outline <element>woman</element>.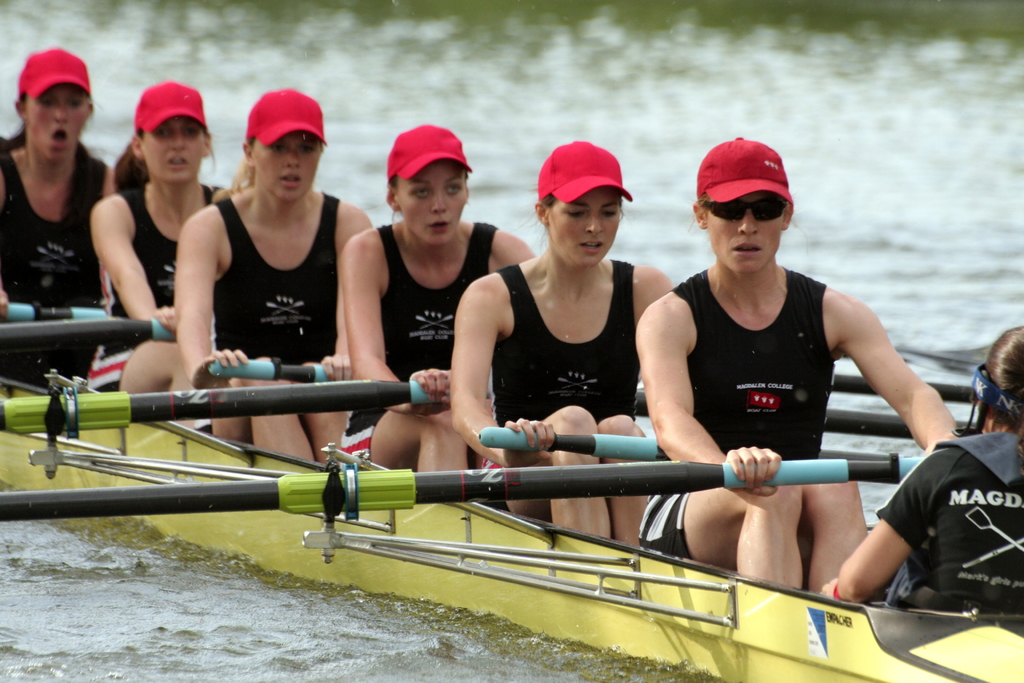
Outline: Rect(443, 130, 681, 546).
